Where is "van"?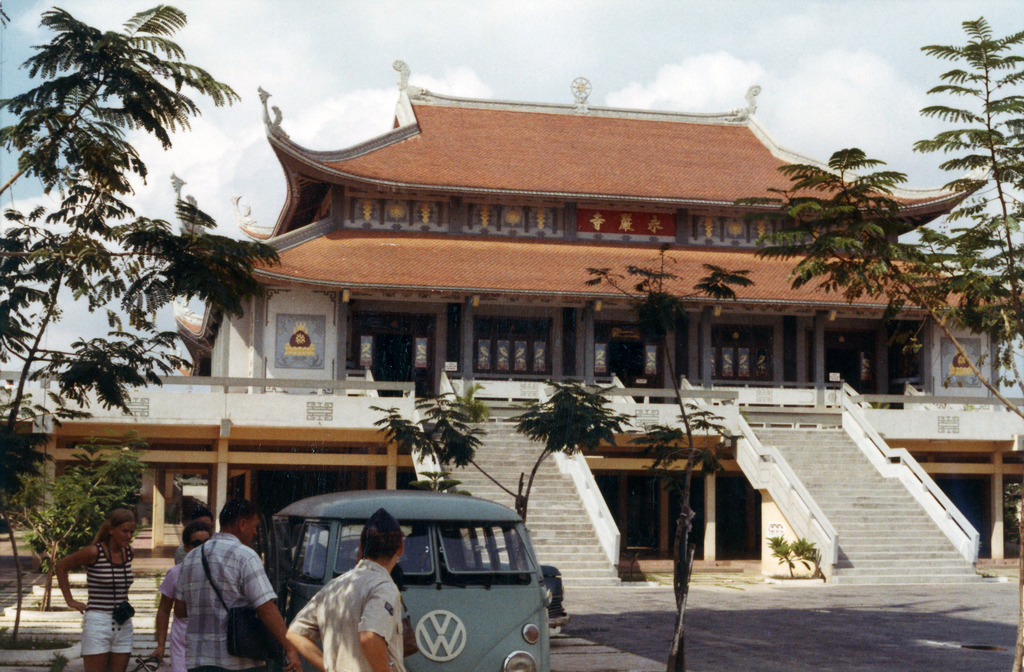
left=263, top=486, right=553, bottom=671.
